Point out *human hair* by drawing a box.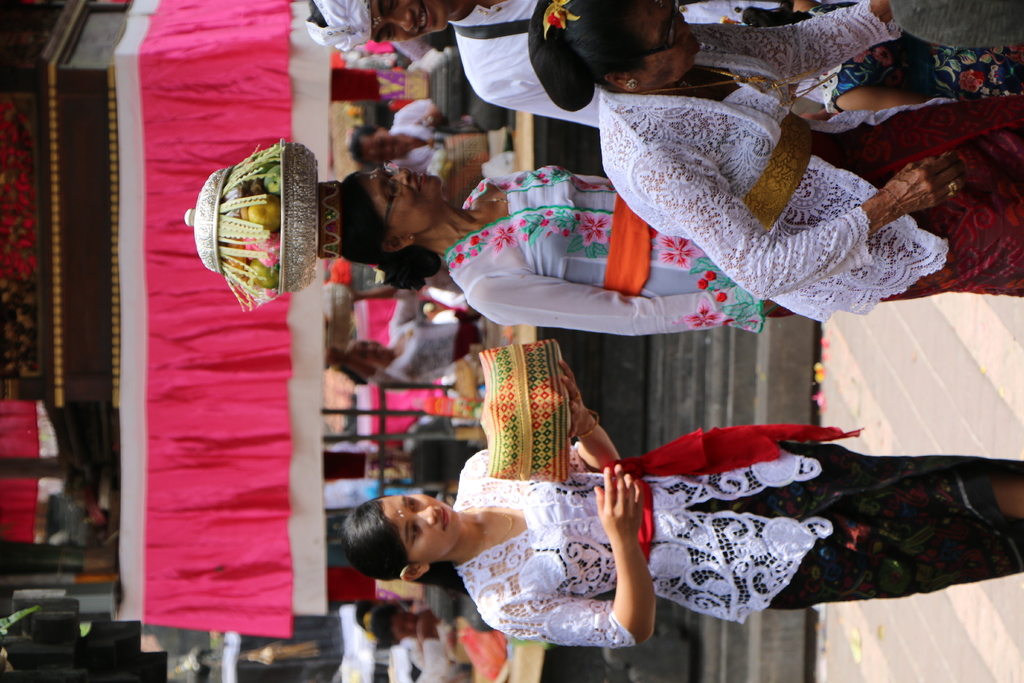
bbox=(531, 0, 650, 106).
